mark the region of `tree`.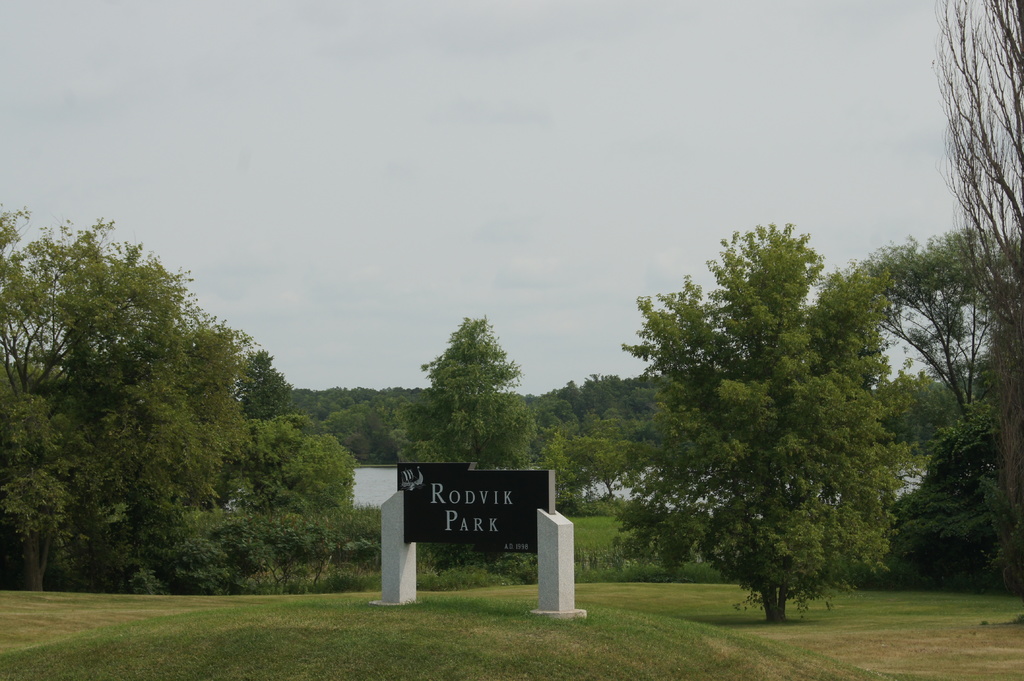
Region: (931, 0, 1023, 629).
